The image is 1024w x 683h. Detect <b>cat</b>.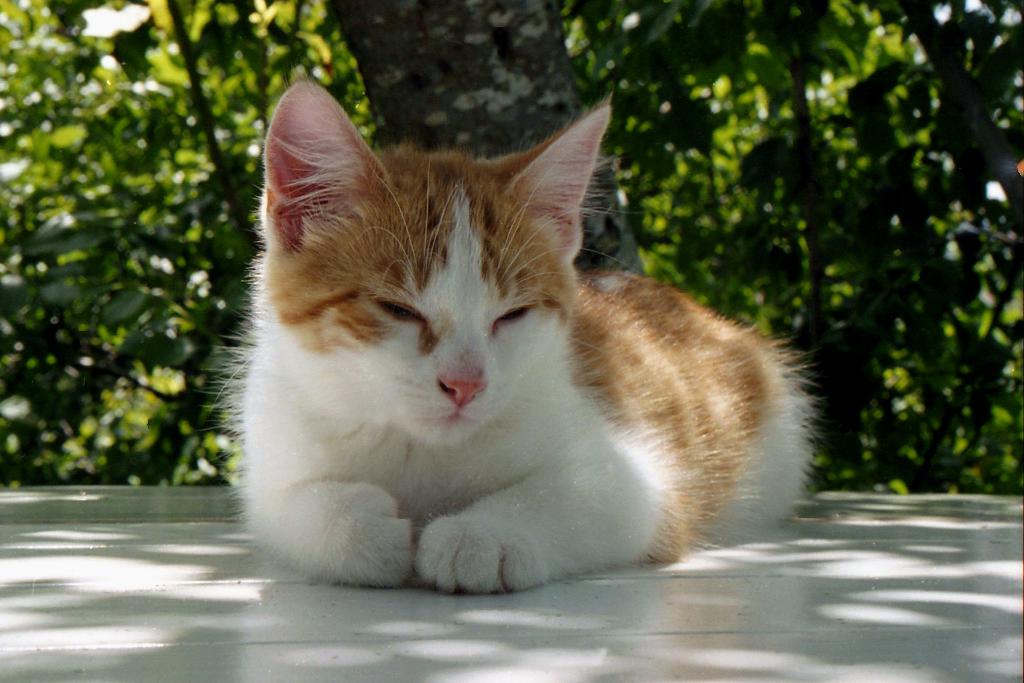
Detection: [204, 80, 818, 602].
